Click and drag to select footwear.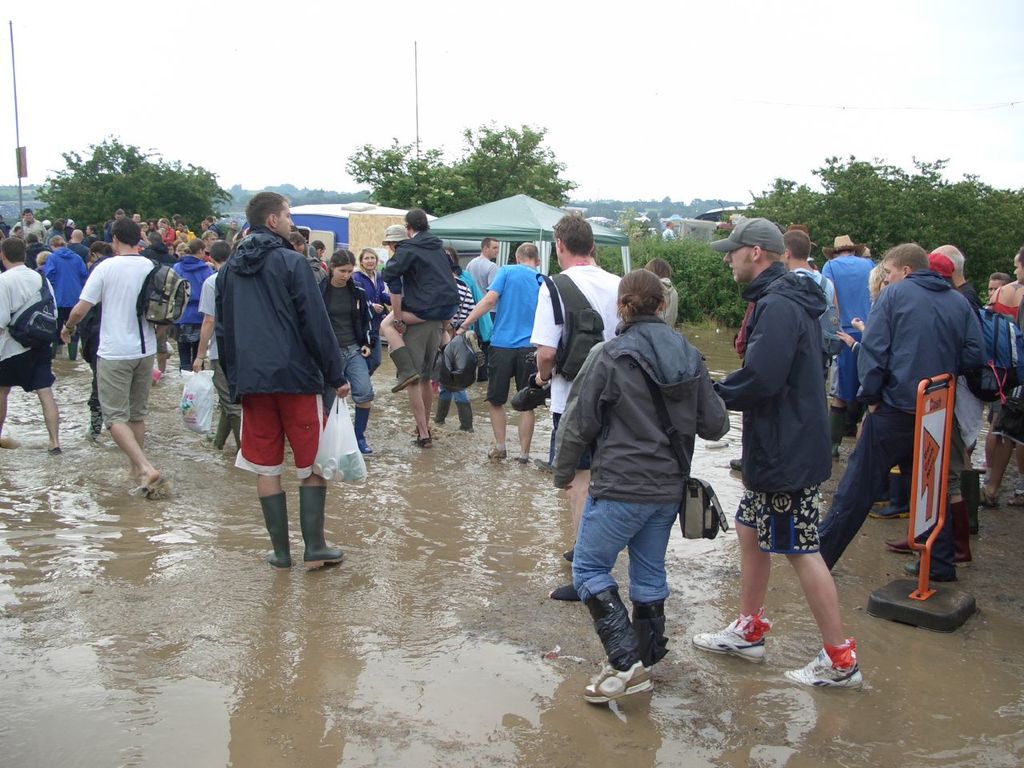
Selection: (left=1010, top=492, right=1023, bottom=509).
